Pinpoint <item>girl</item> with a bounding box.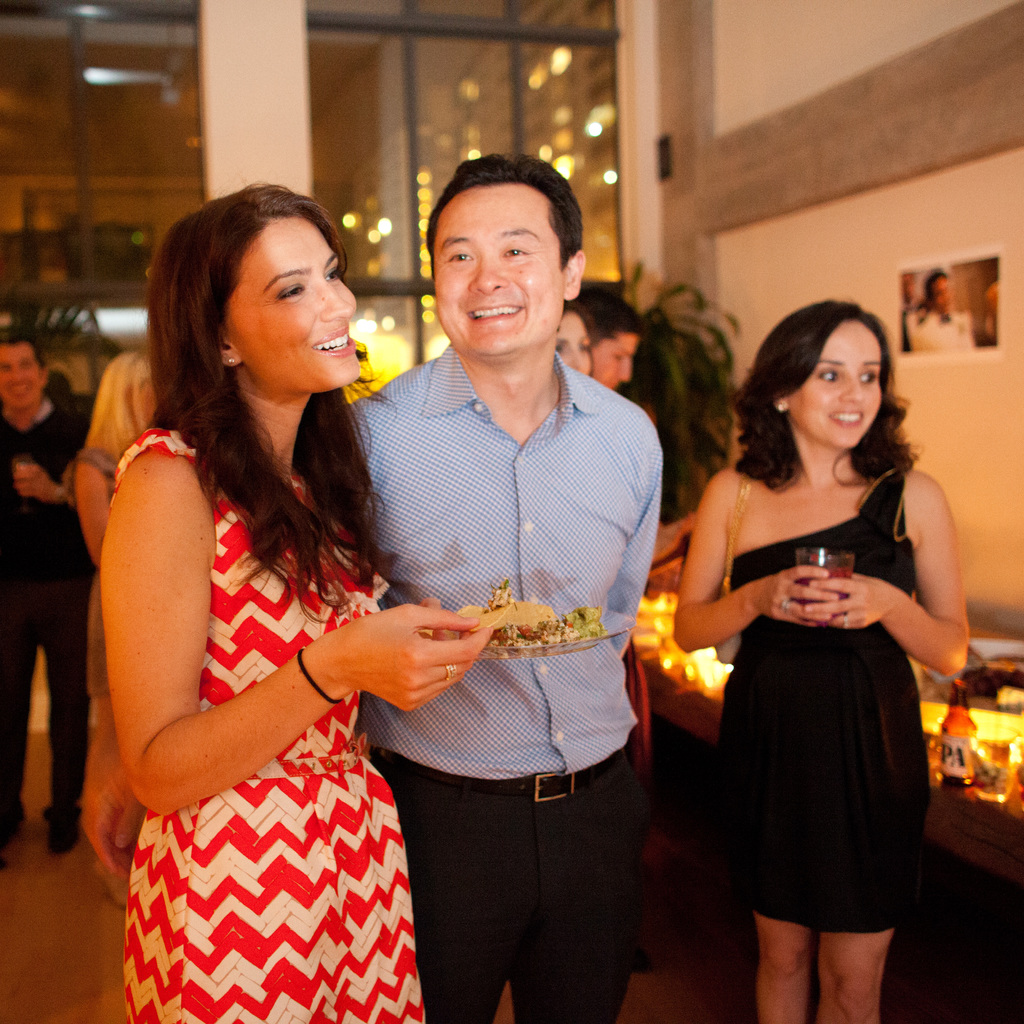
<box>674,300,968,1023</box>.
